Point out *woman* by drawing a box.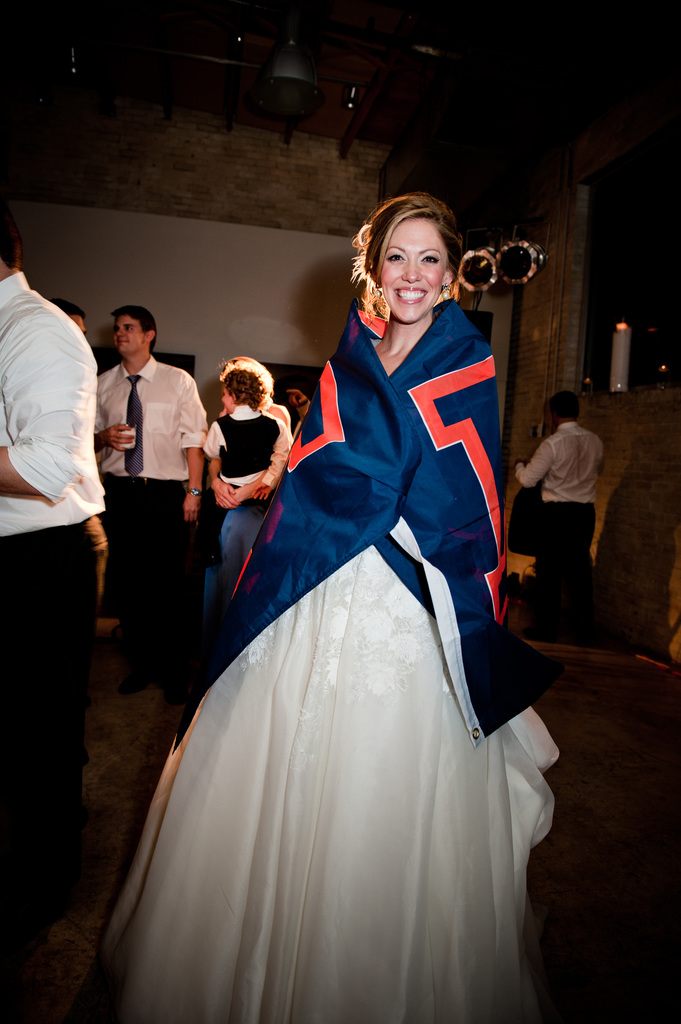
region(211, 356, 293, 648).
